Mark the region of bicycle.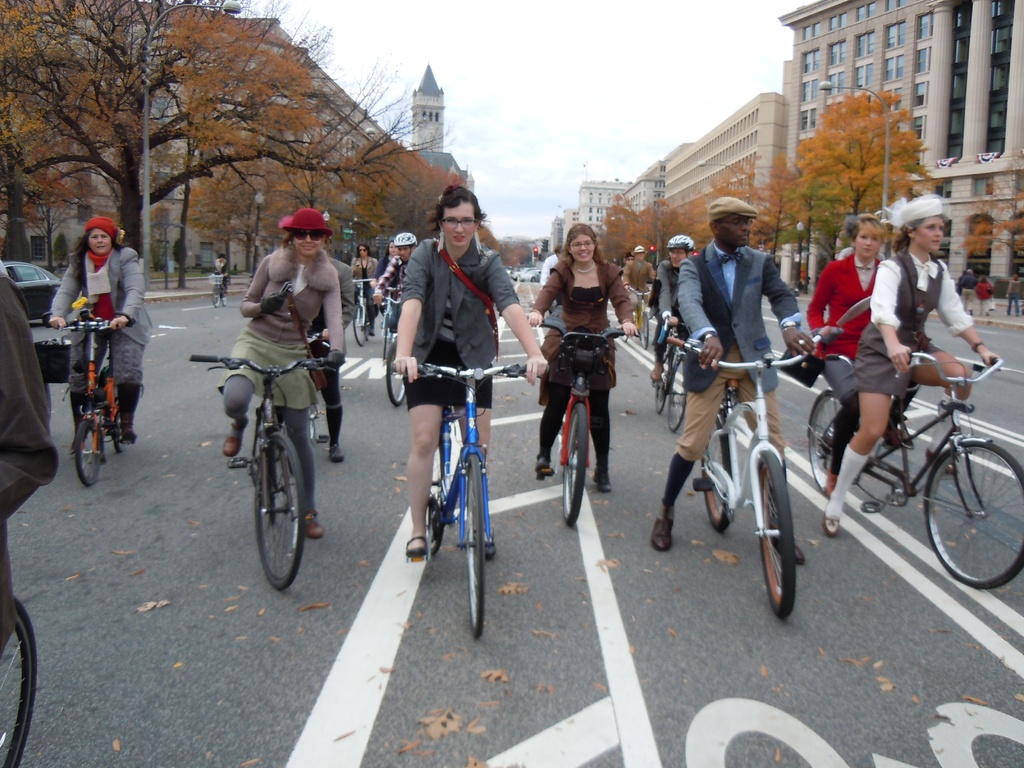
Region: 525/316/642/529.
